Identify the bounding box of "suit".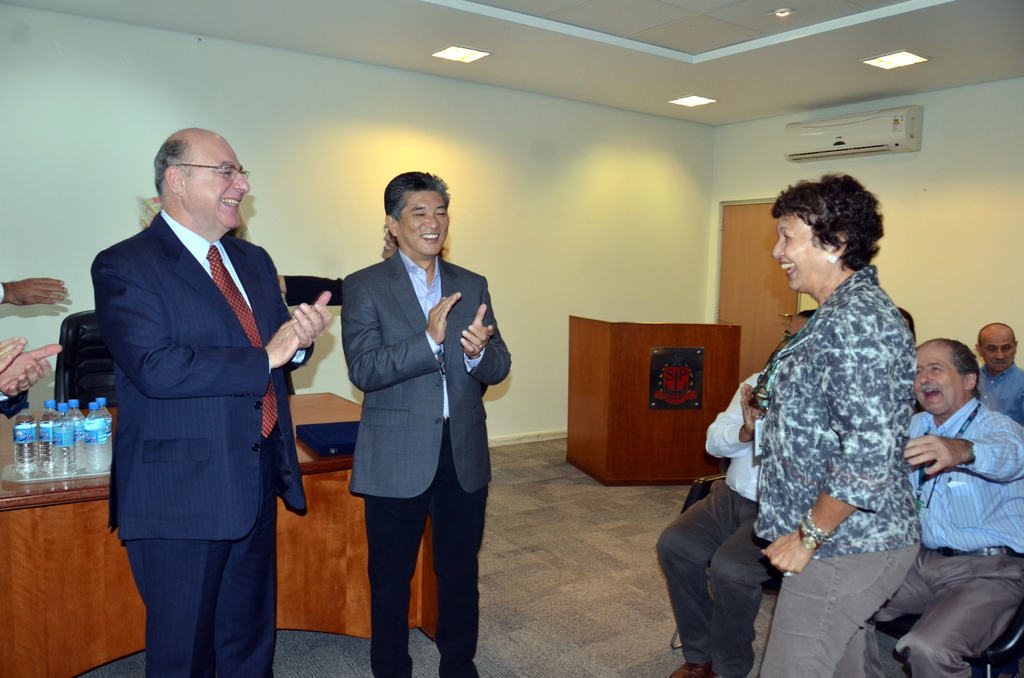
[left=341, top=246, right=513, bottom=677].
